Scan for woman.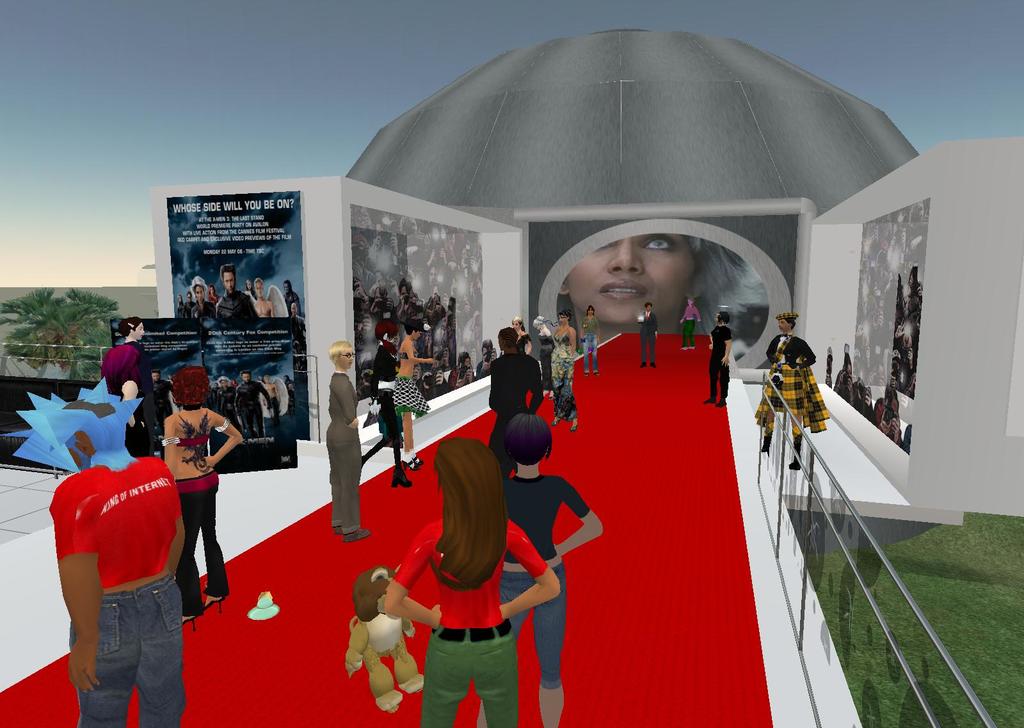
Scan result: [99, 342, 154, 458].
